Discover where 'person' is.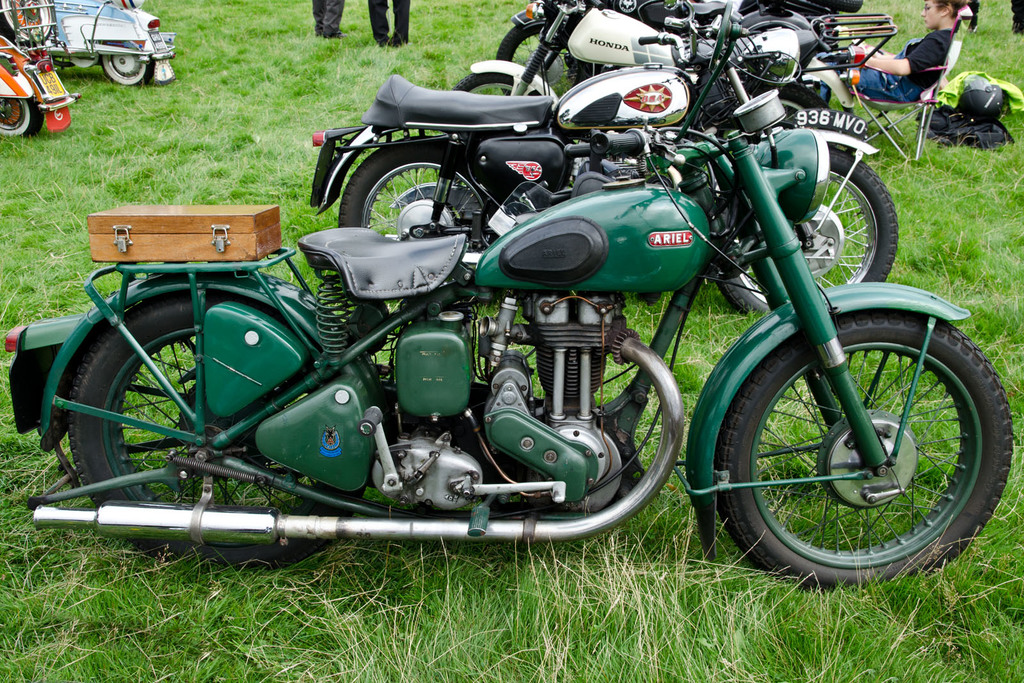
Discovered at 310 0 348 44.
